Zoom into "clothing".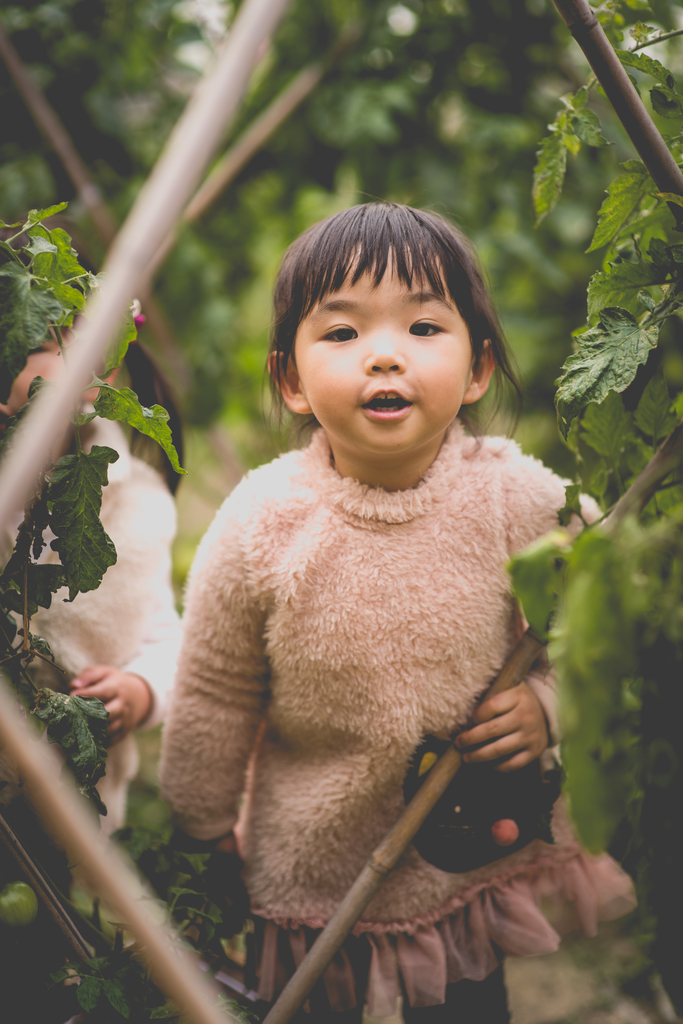
Zoom target: 0, 401, 184, 837.
